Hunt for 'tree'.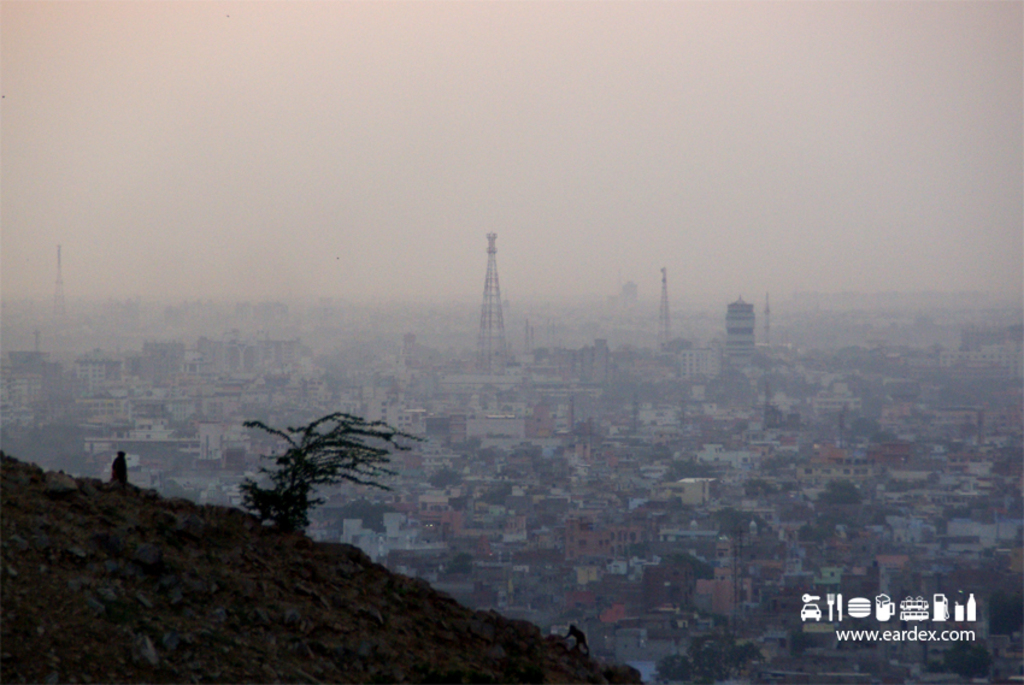
Hunted down at bbox(241, 408, 426, 535).
